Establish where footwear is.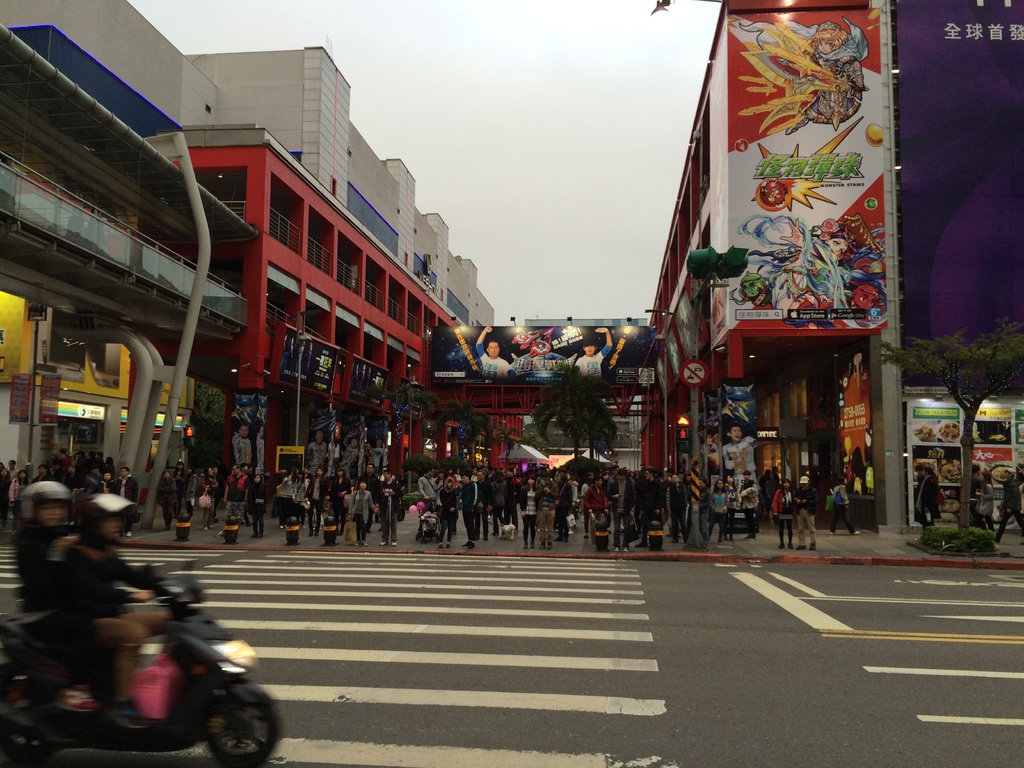
Established at (left=538, top=542, right=546, bottom=549).
